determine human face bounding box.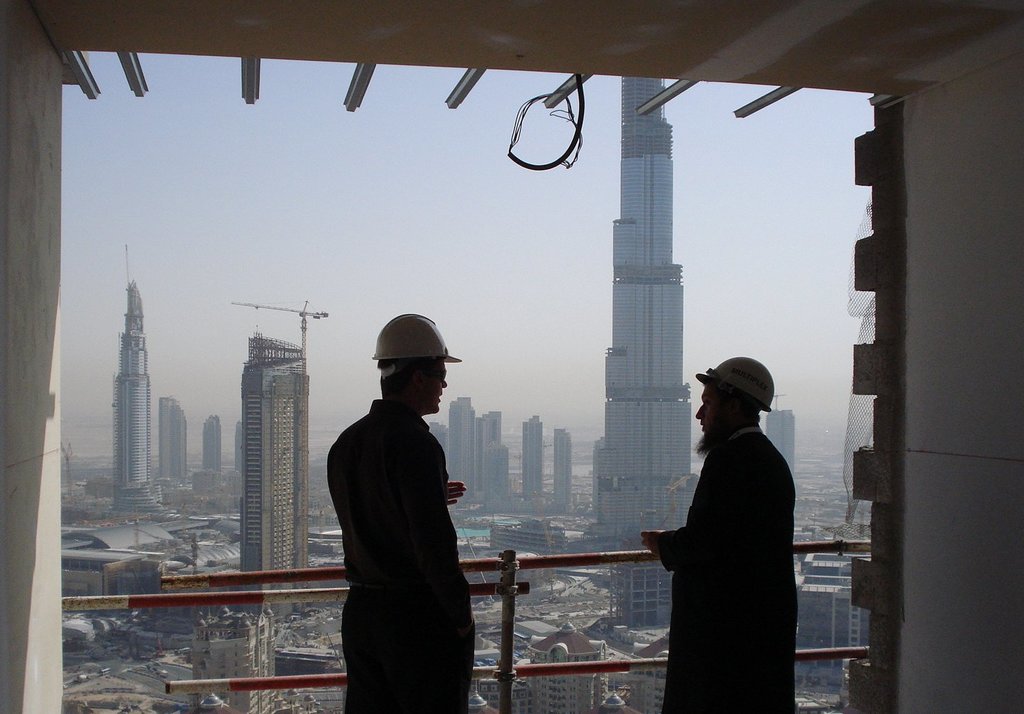
Determined: bbox(423, 360, 449, 414).
